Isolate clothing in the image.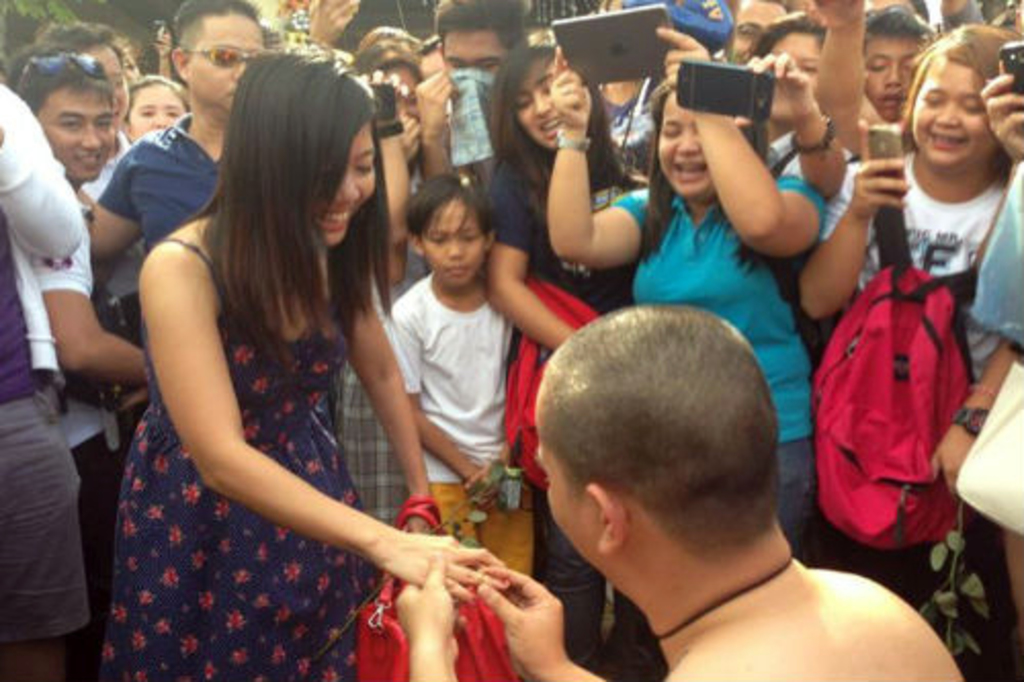
Isolated region: 23, 180, 121, 664.
